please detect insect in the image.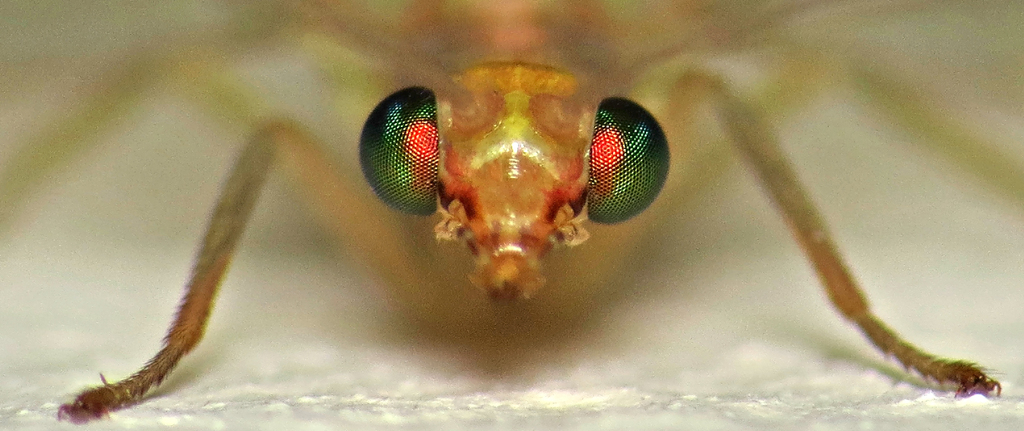
1:0:1005:429.
